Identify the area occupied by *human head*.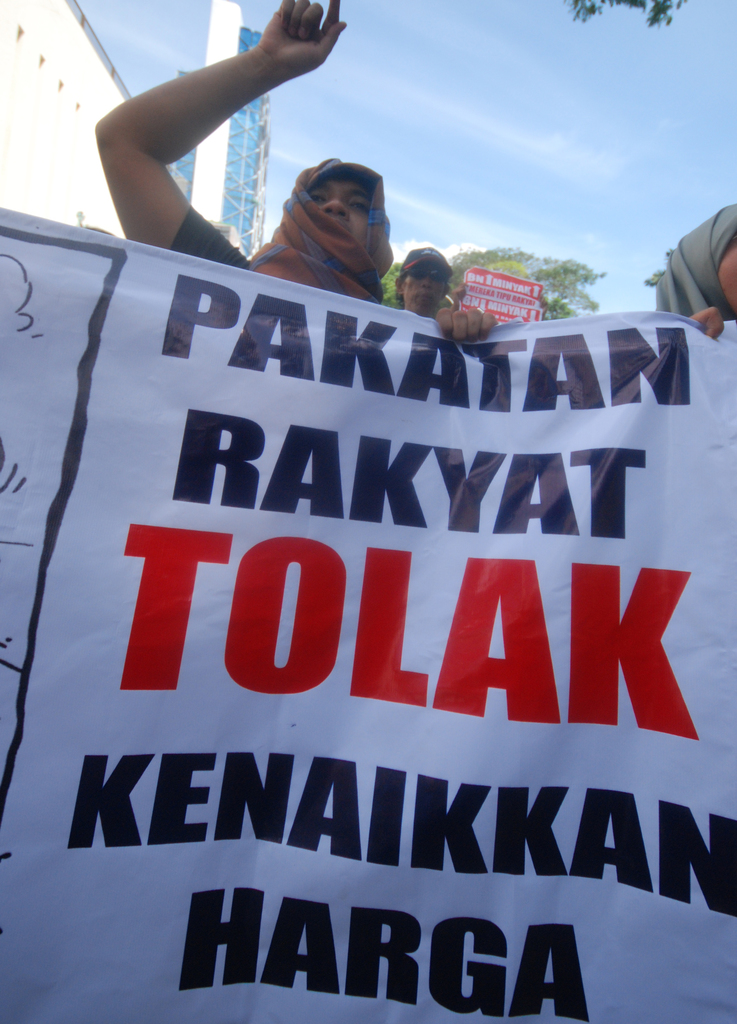
Area: left=396, top=248, right=452, bottom=313.
